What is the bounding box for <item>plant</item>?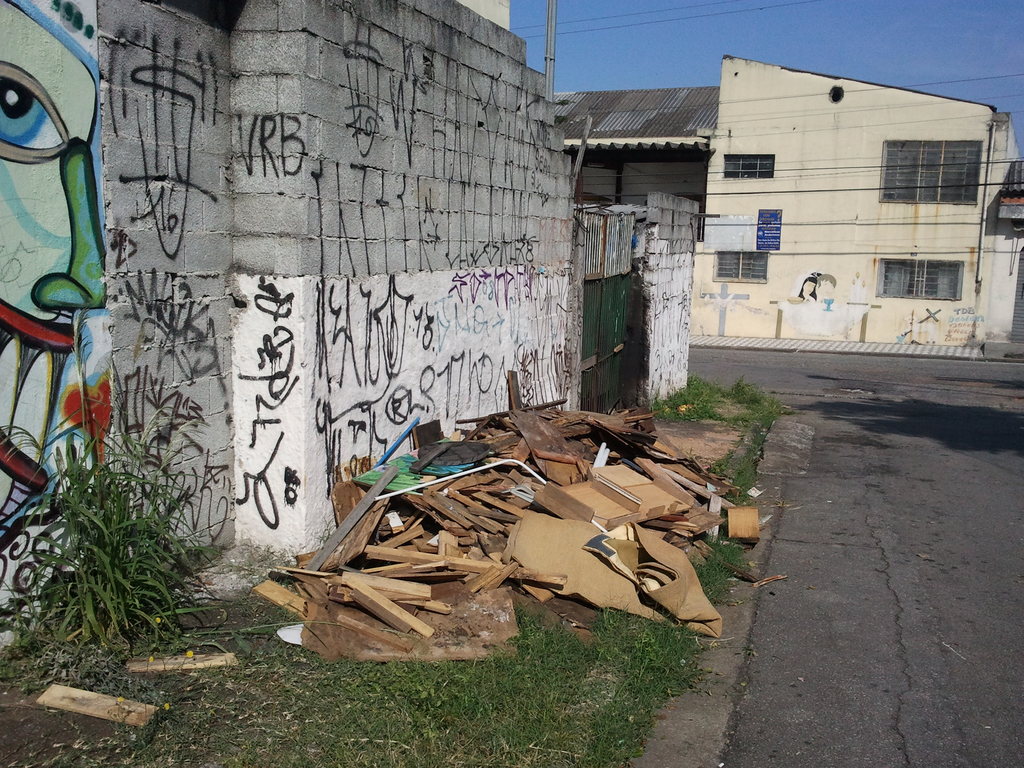
l=14, t=390, r=239, b=666.
